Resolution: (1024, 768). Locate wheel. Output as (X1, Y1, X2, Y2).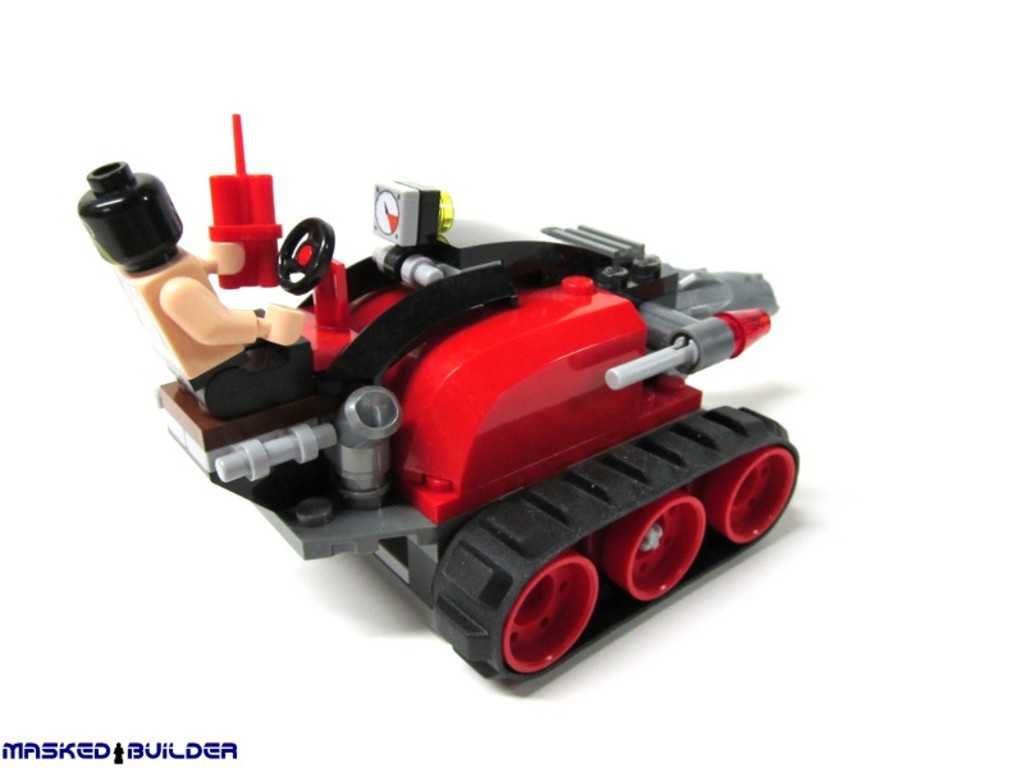
(475, 527, 607, 687).
